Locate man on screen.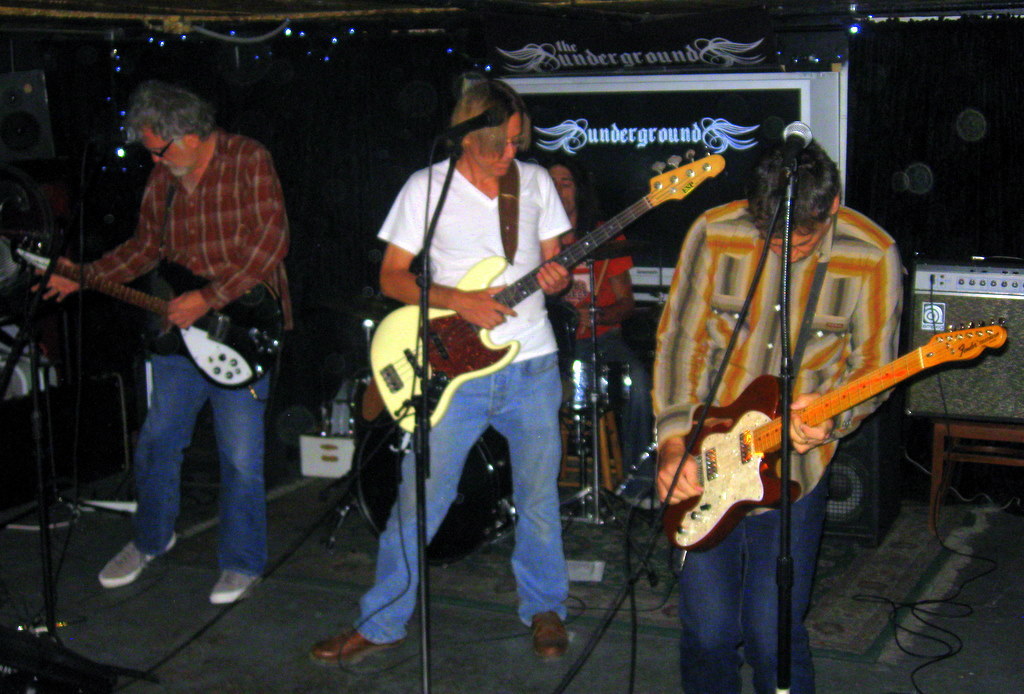
On screen at bbox=[308, 75, 573, 669].
